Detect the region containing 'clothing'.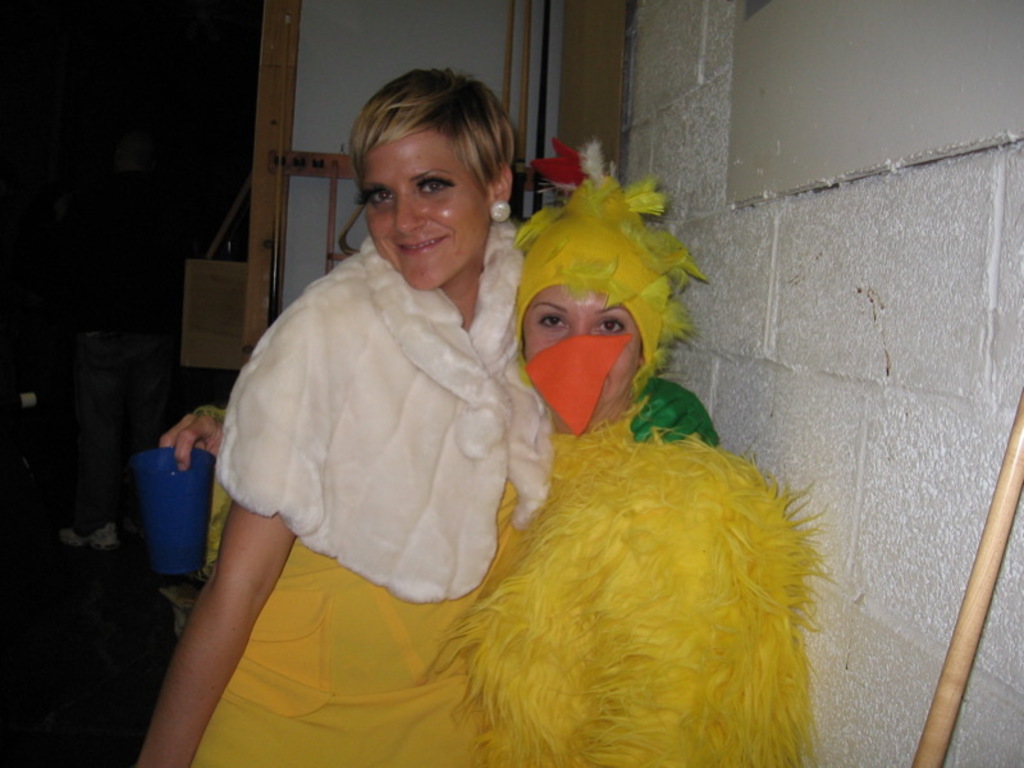
pyautogui.locateOnScreen(163, 232, 575, 767).
